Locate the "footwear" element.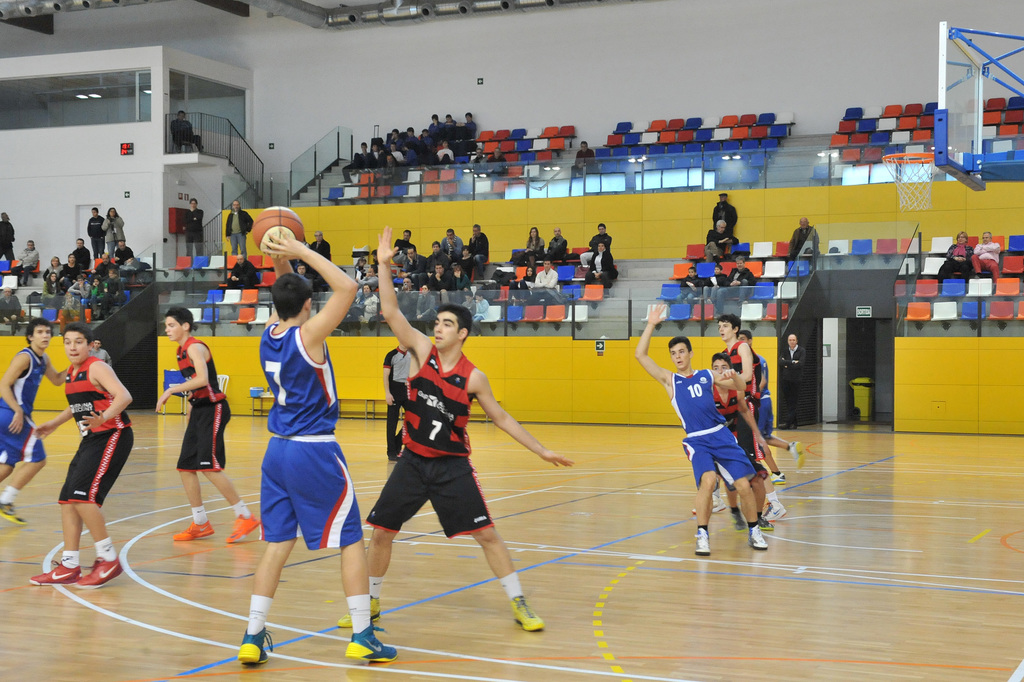
Element bbox: box=[344, 626, 399, 664].
